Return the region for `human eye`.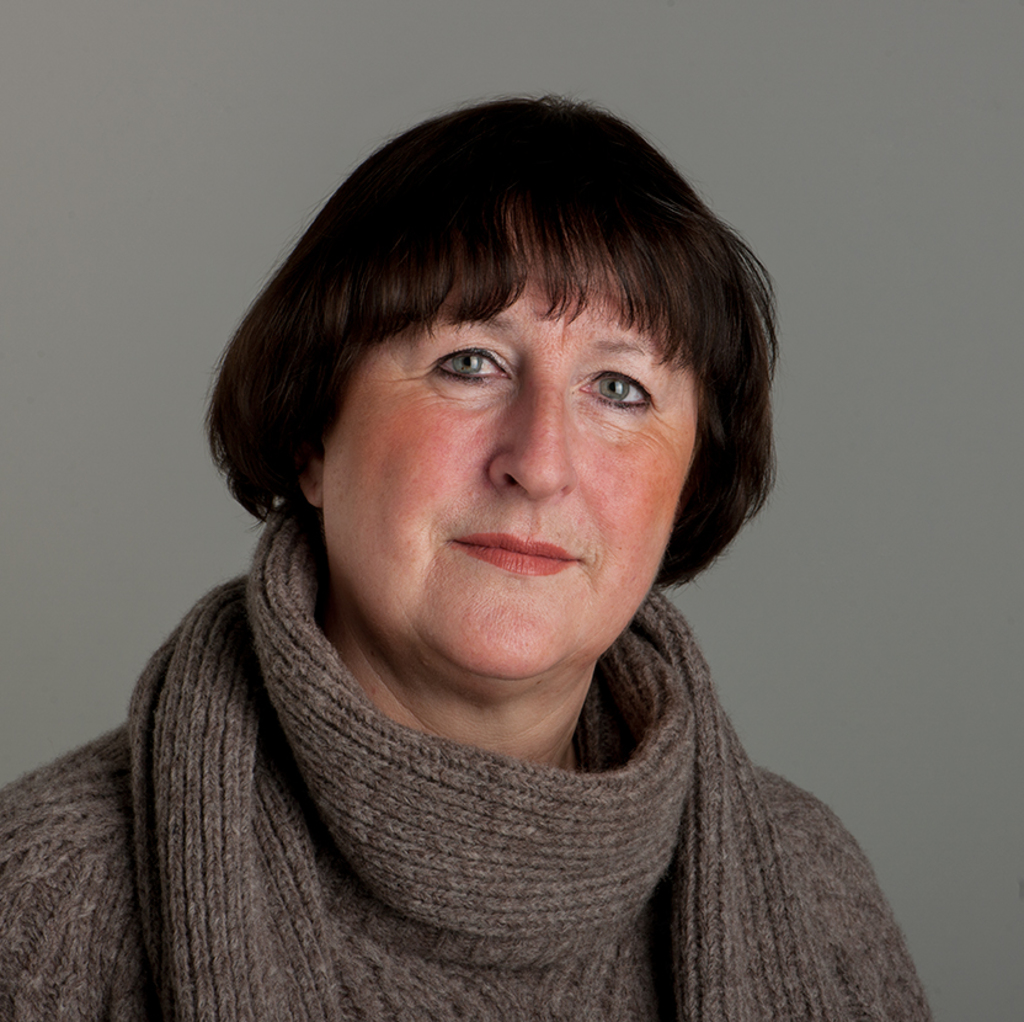
[410,331,522,396].
